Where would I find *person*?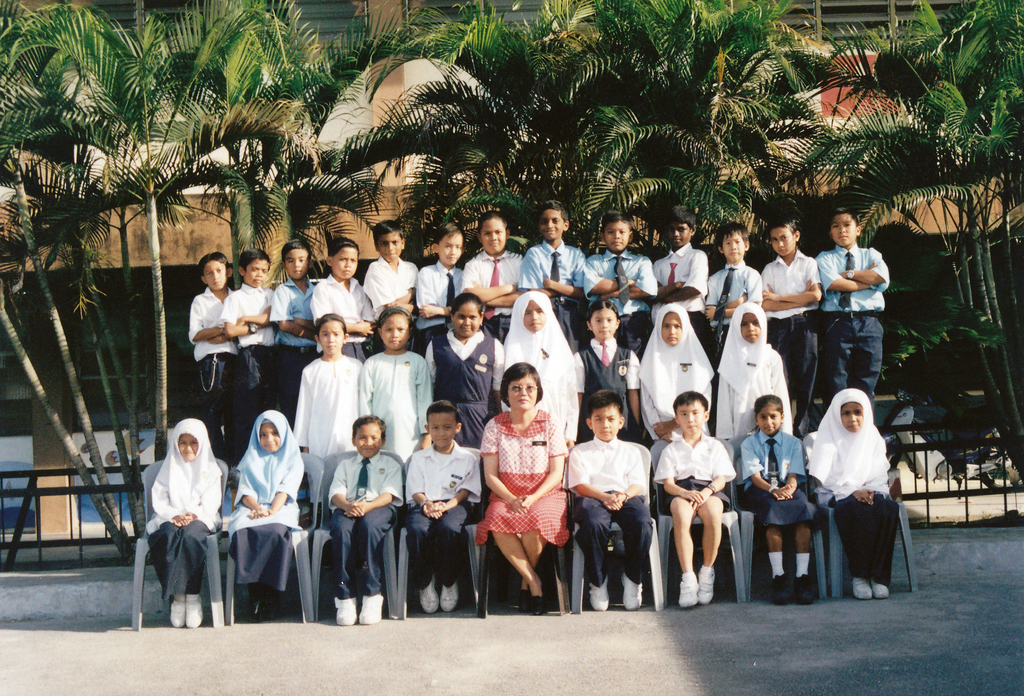
At box(220, 407, 308, 622).
